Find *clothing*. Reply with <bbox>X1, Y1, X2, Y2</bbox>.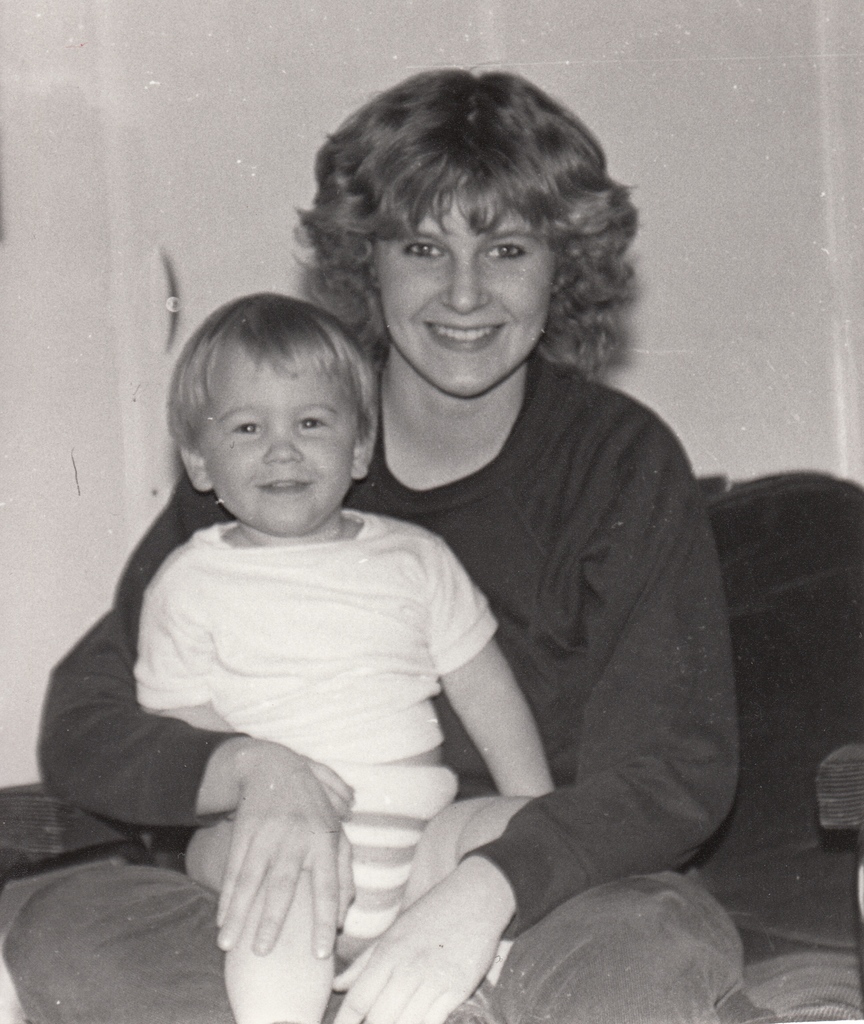
<bbox>123, 500, 508, 972</bbox>.
